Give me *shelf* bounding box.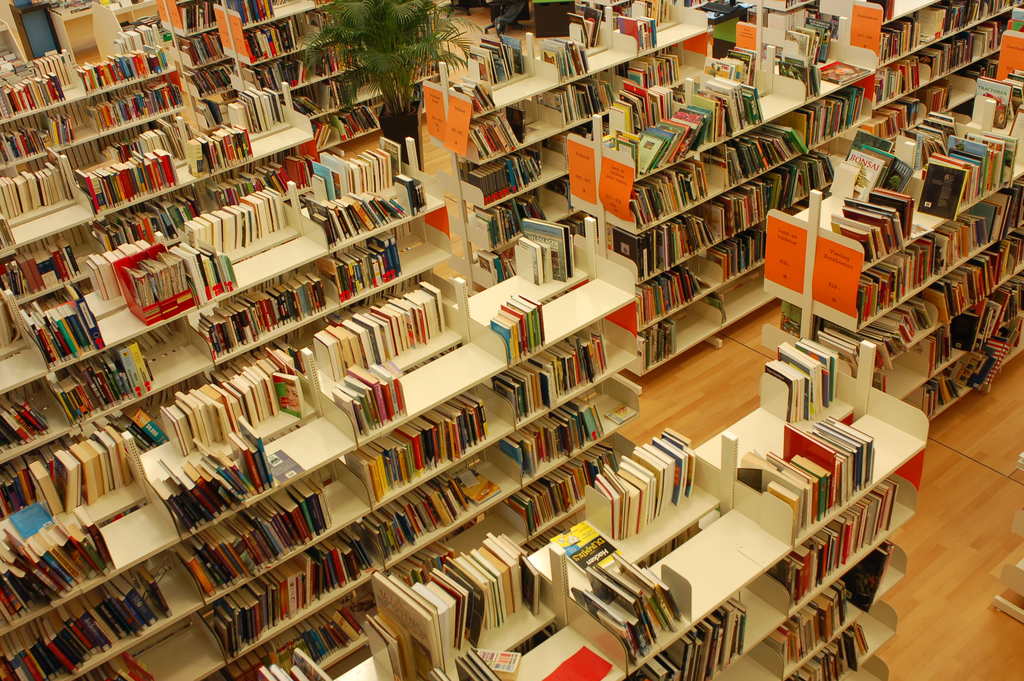
BBox(737, 0, 829, 86).
